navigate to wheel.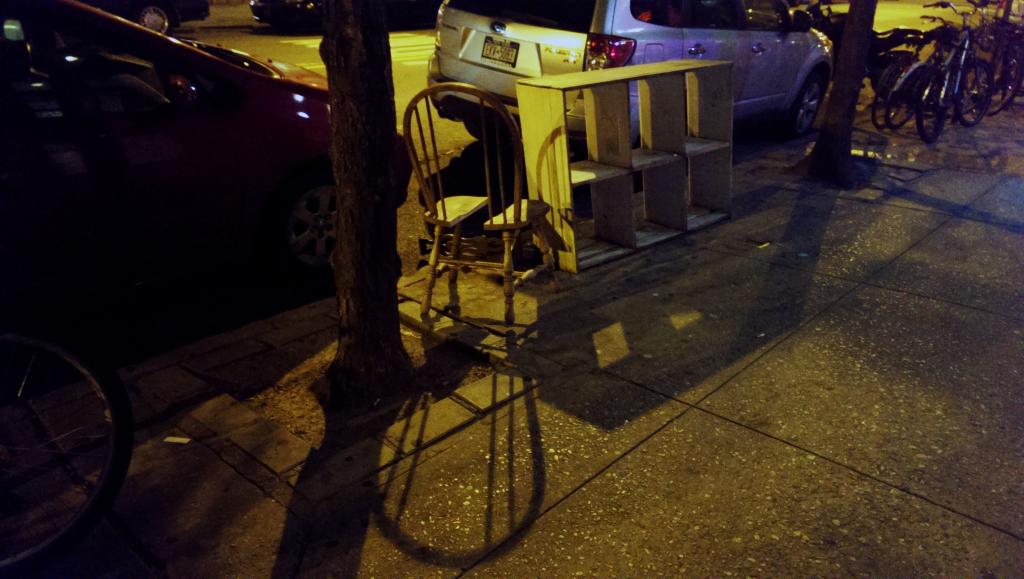
Navigation target: BBox(874, 63, 915, 133).
